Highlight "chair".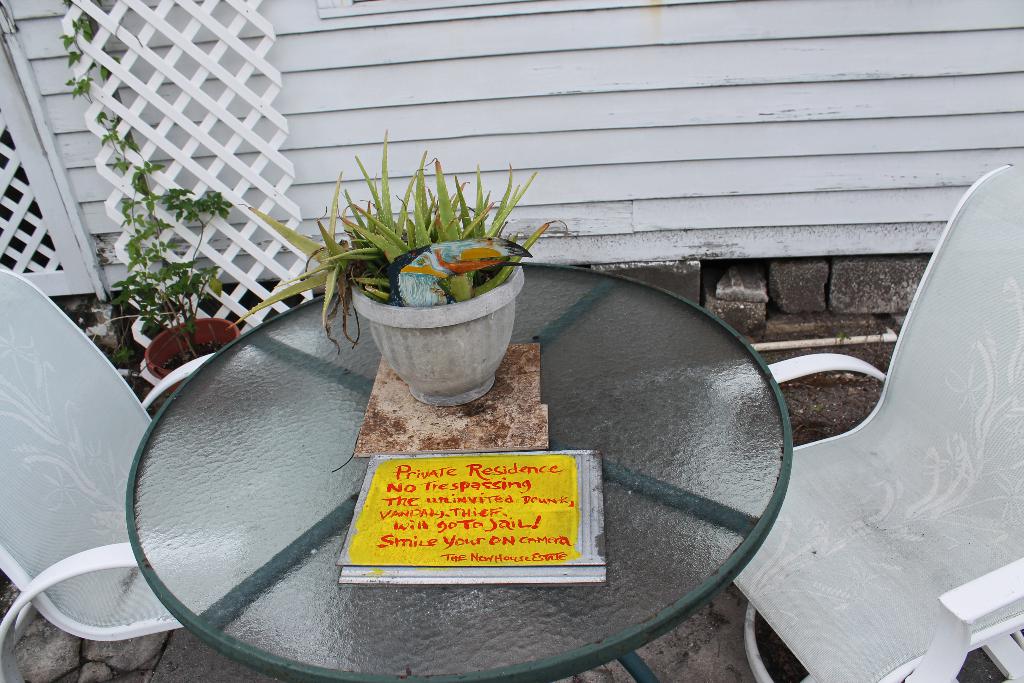
Highlighted region: [0,261,235,682].
